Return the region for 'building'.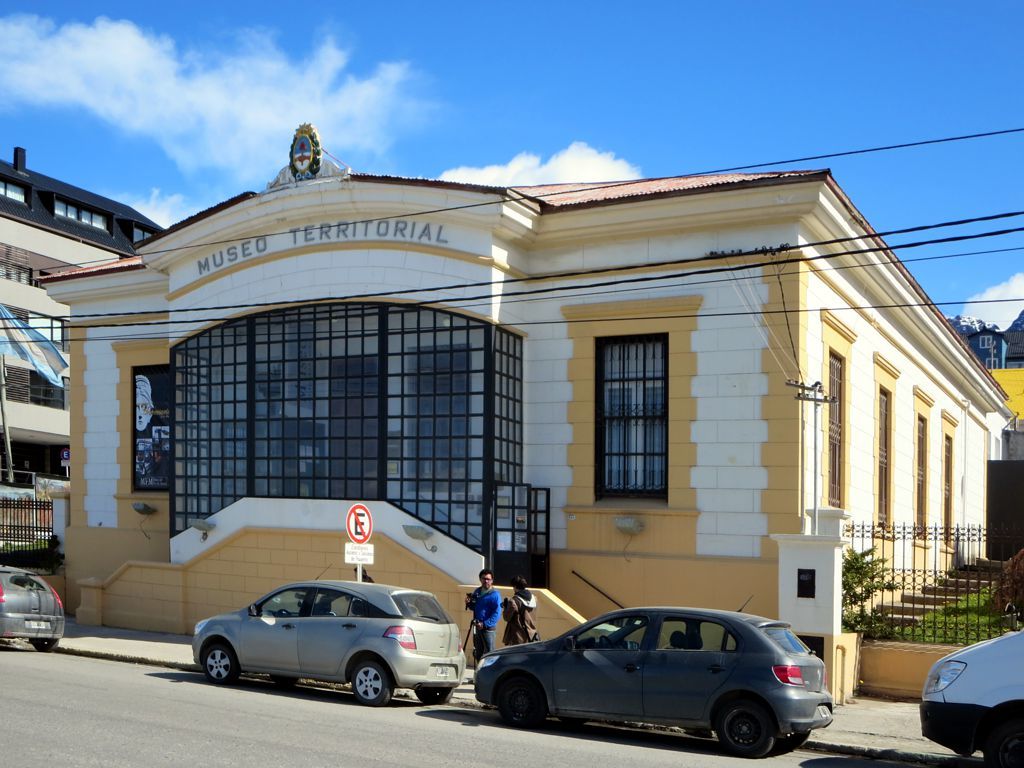
crop(30, 117, 1018, 707).
